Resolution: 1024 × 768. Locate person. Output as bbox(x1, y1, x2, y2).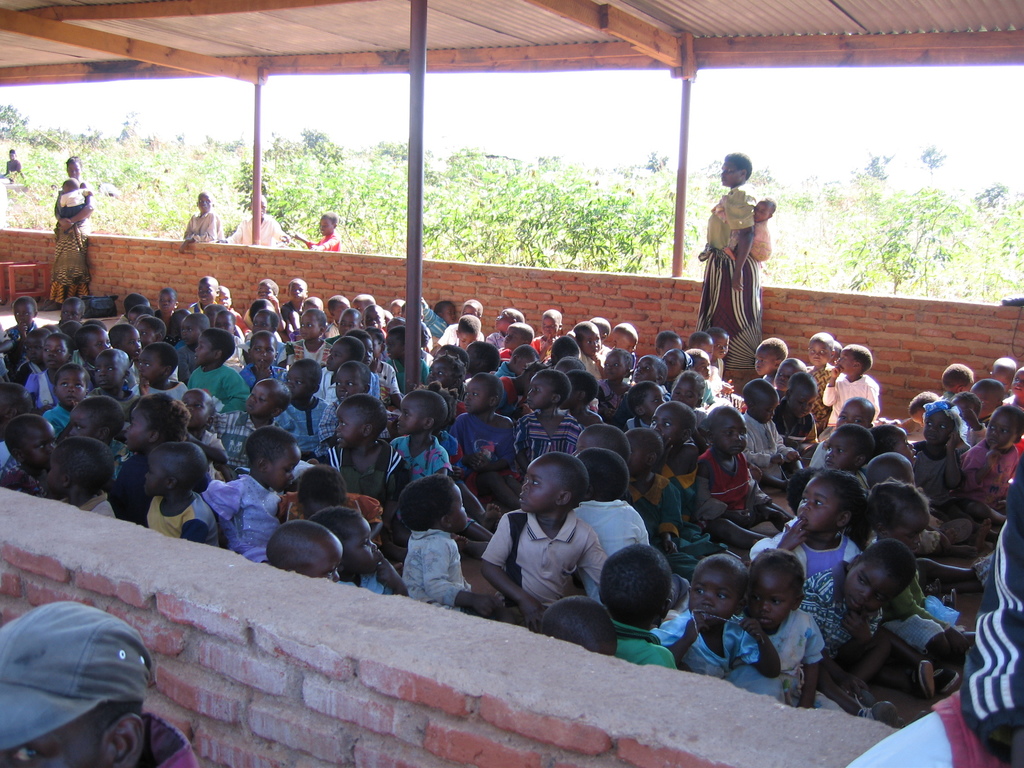
bbox(227, 179, 289, 249).
